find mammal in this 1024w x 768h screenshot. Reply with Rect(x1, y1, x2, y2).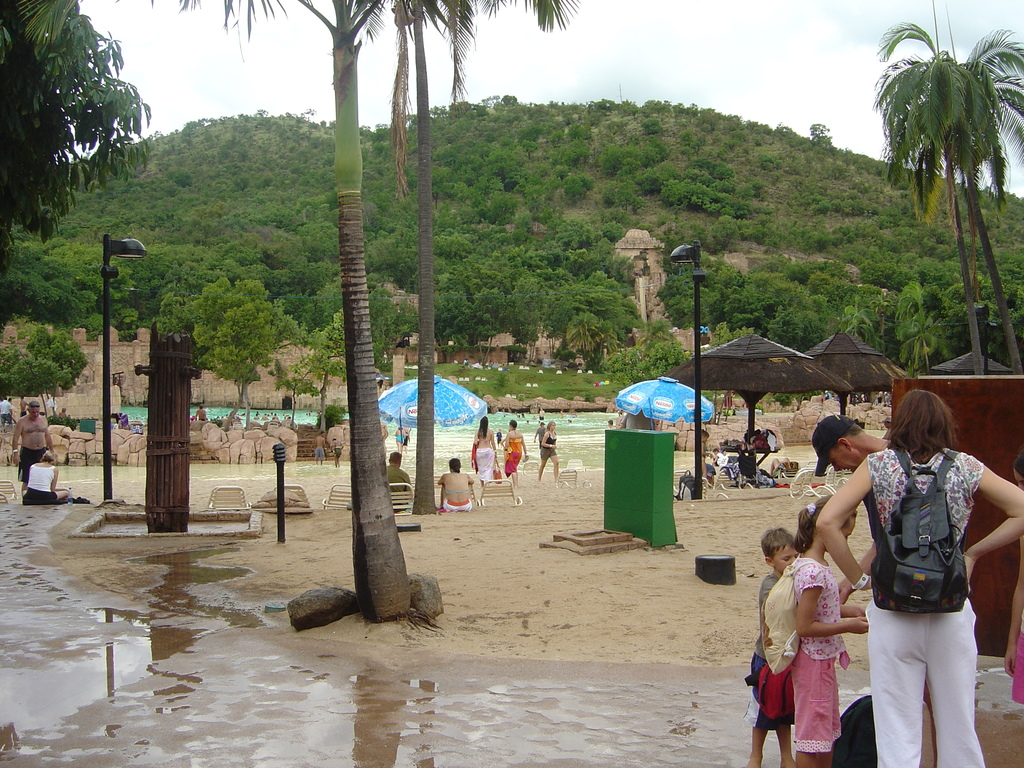
Rect(436, 456, 470, 513).
